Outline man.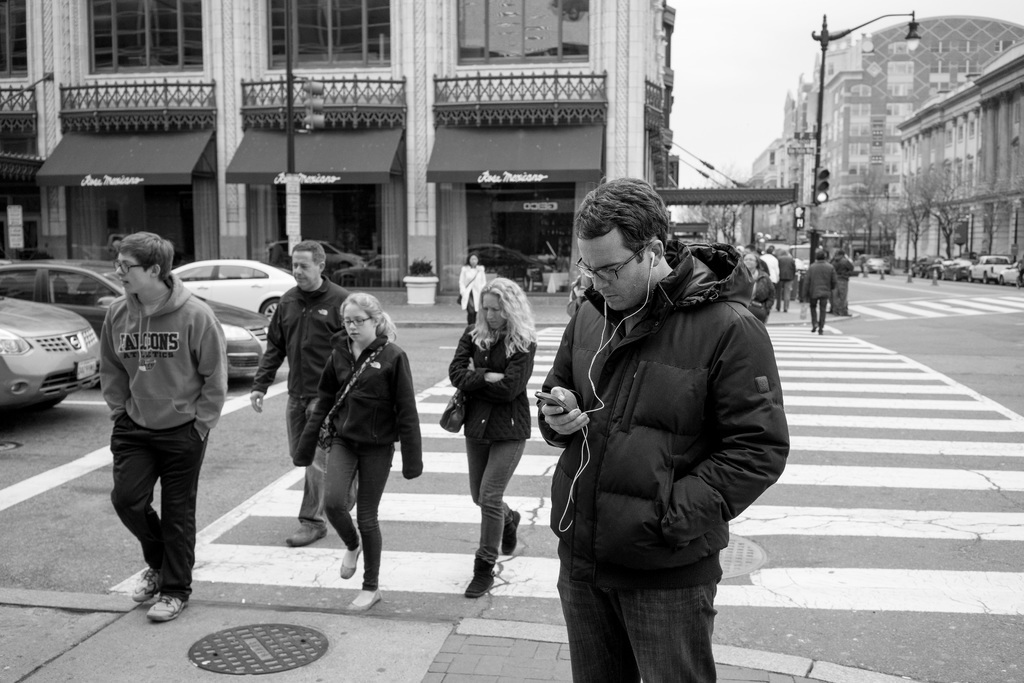
Outline: x1=530 y1=173 x2=791 y2=682.
